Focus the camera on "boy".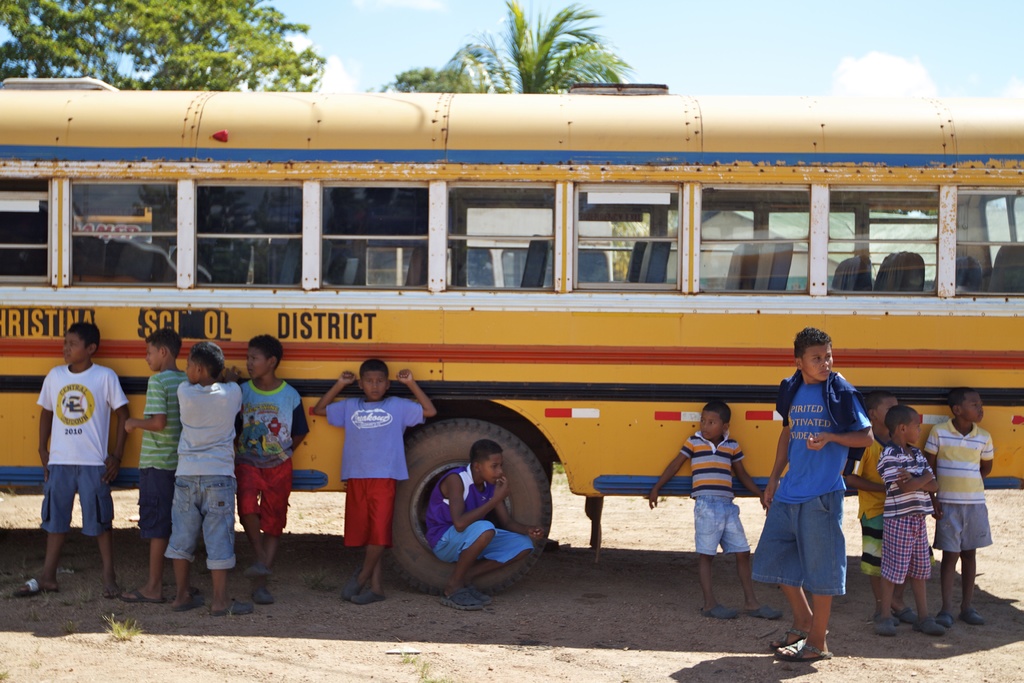
Focus region: 751, 331, 875, 664.
